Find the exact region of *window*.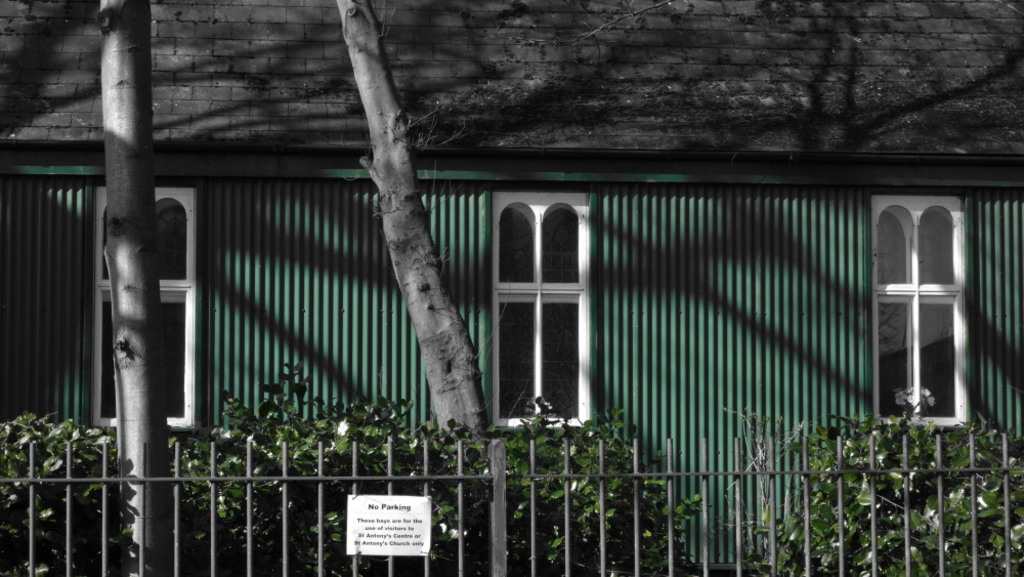
Exact region: select_region(91, 190, 209, 427).
